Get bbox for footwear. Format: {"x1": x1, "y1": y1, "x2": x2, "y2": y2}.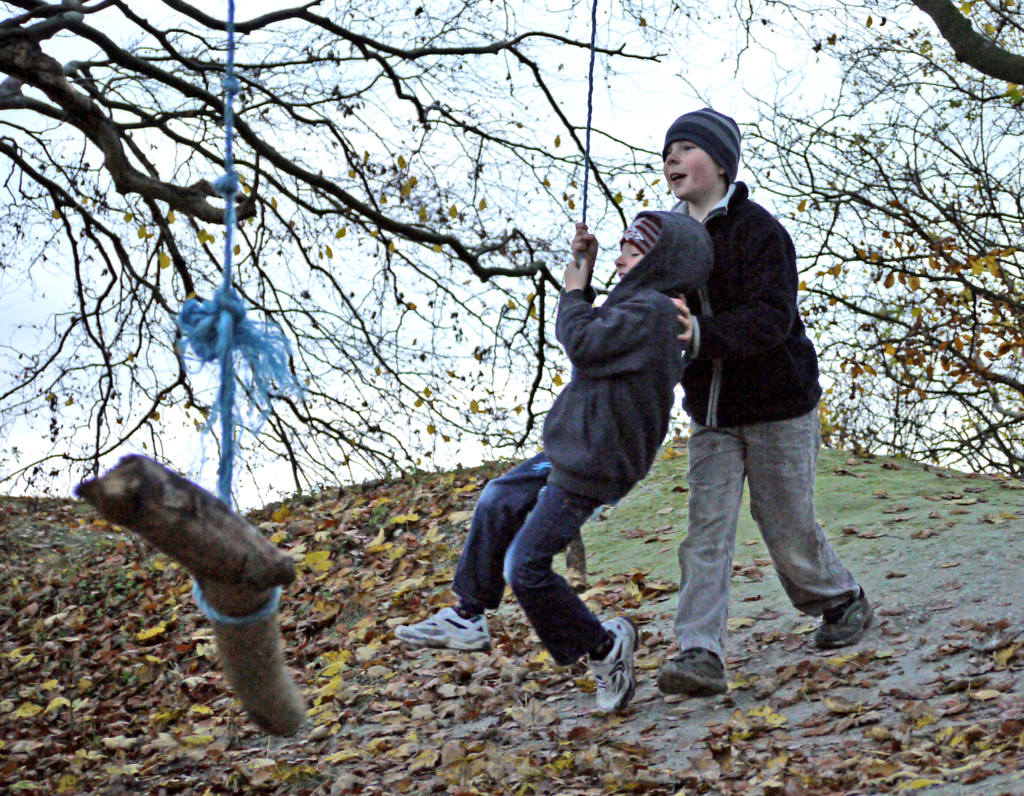
{"x1": 575, "y1": 624, "x2": 646, "y2": 720}.
